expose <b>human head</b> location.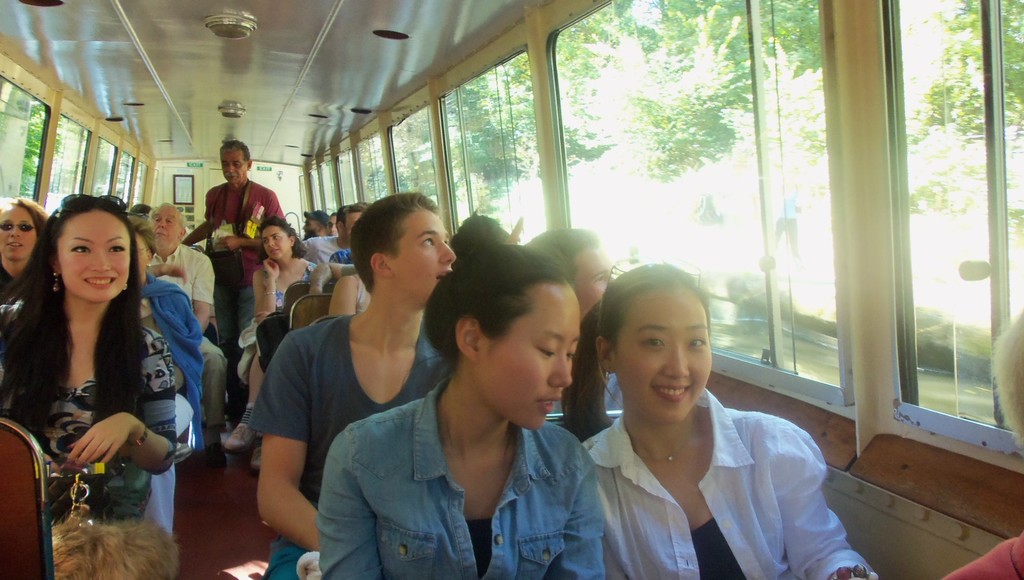
Exposed at (x1=328, y1=212, x2=337, y2=236).
